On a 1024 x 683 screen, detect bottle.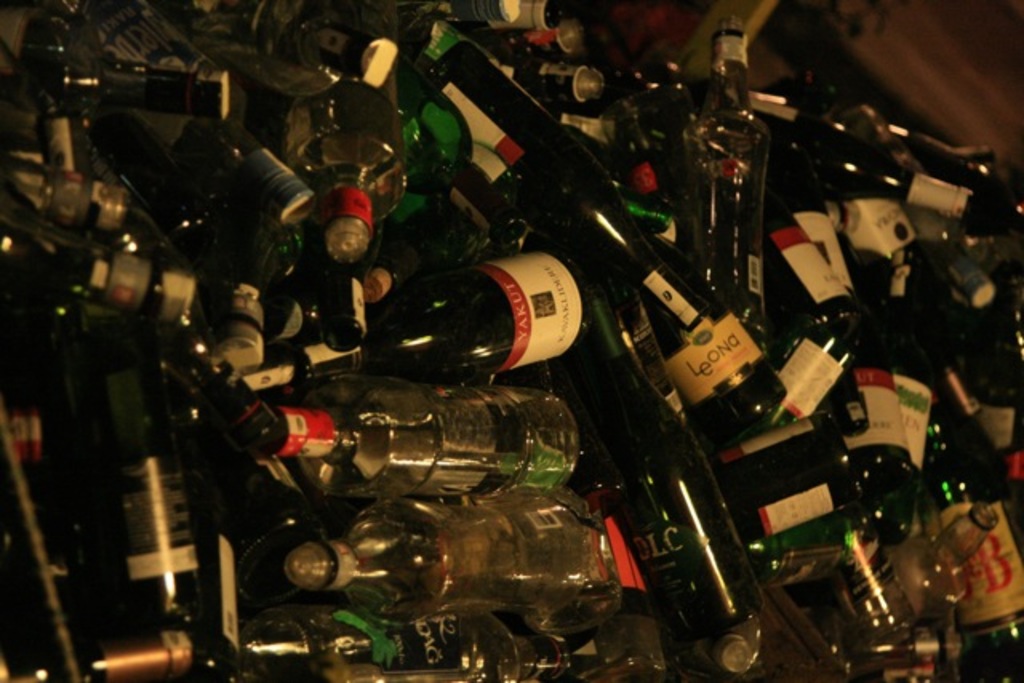
BBox(0, 154, 139, 258).
